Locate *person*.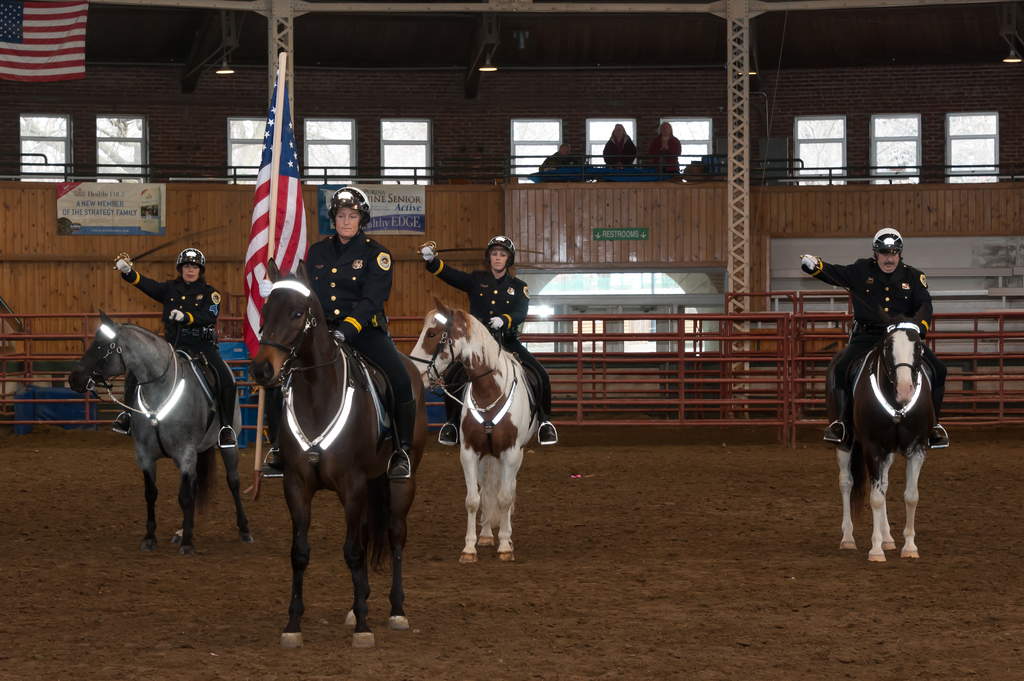
Bounding box: [x1=804, y1=224, x2=951, y2=449].
